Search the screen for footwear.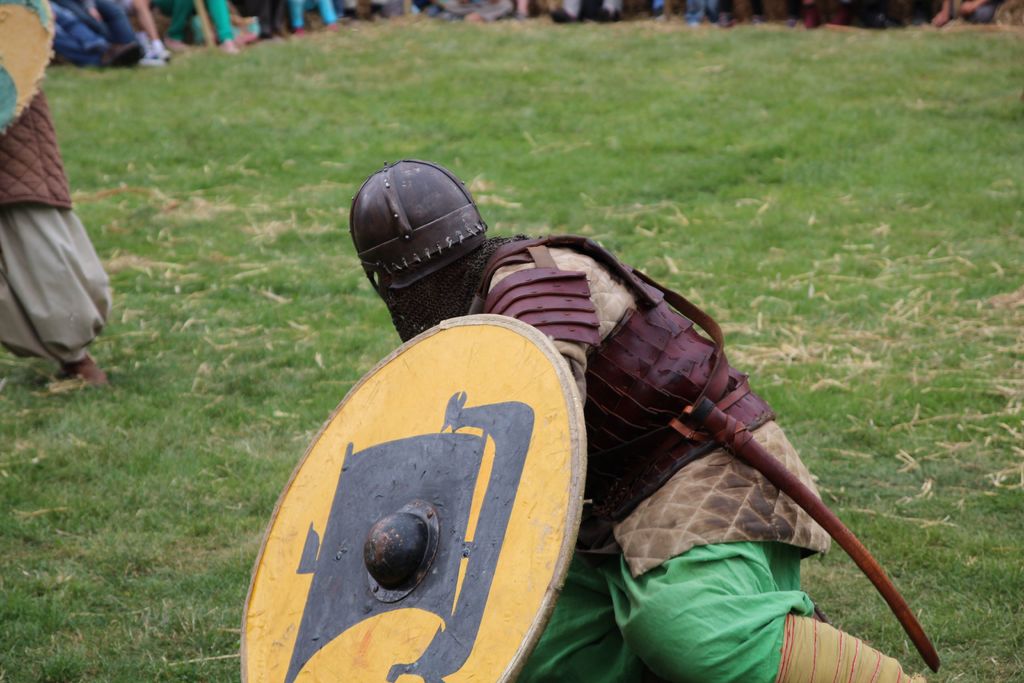
Found at (left=812, top=604, right=828, bottom=625).
